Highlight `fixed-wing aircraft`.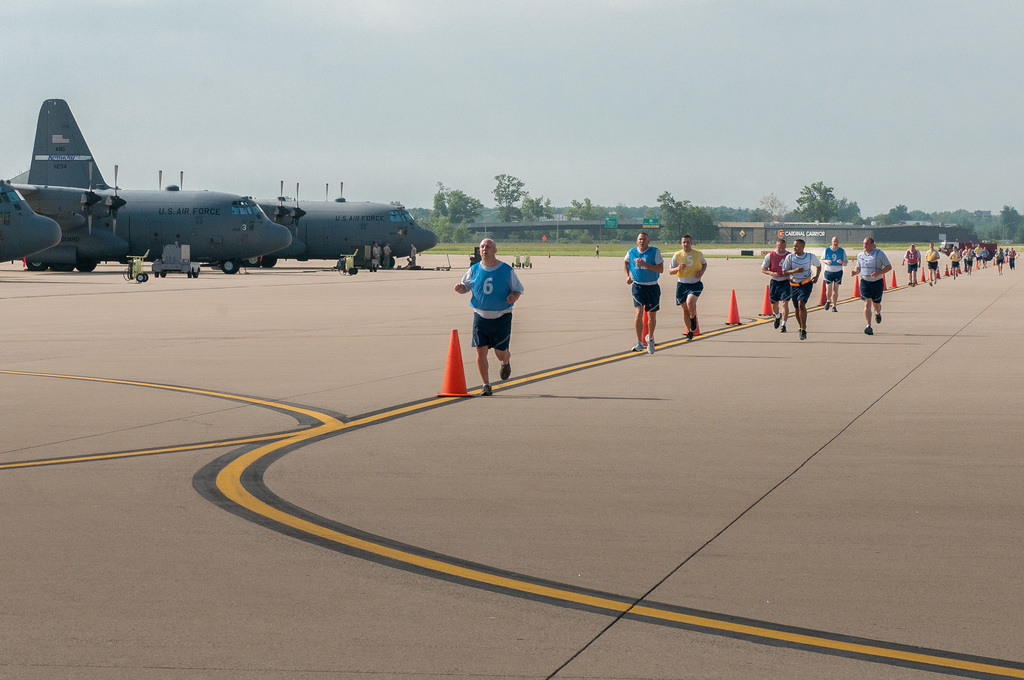
Highlighted region: bbox=(255, 179, 445, 261).
